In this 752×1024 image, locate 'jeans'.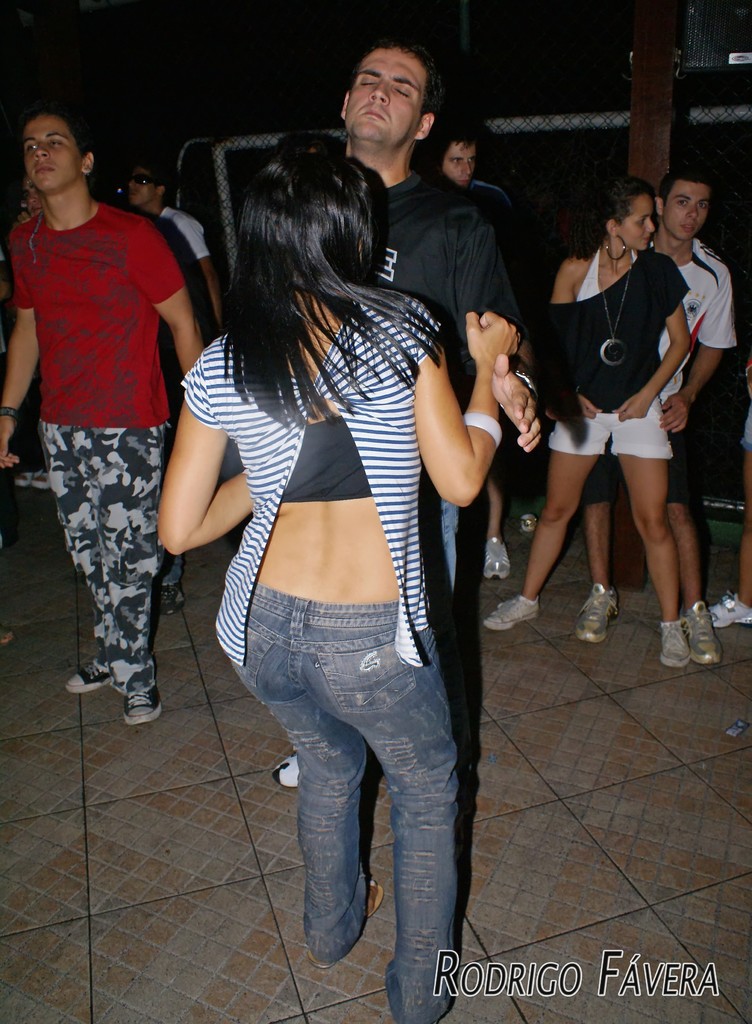
Bounding box: <bbox>216, 582, 466, 1023</bbox>.
